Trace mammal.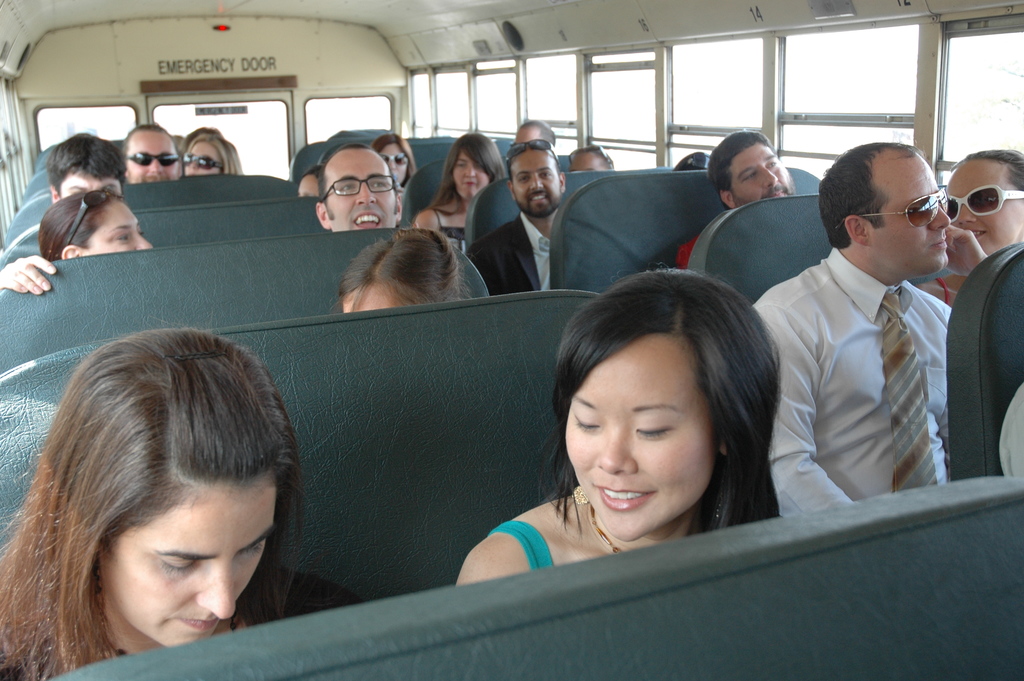
Traced to {"x1": 675, "y1": 125, "x2": 798, "y2": 270}.
